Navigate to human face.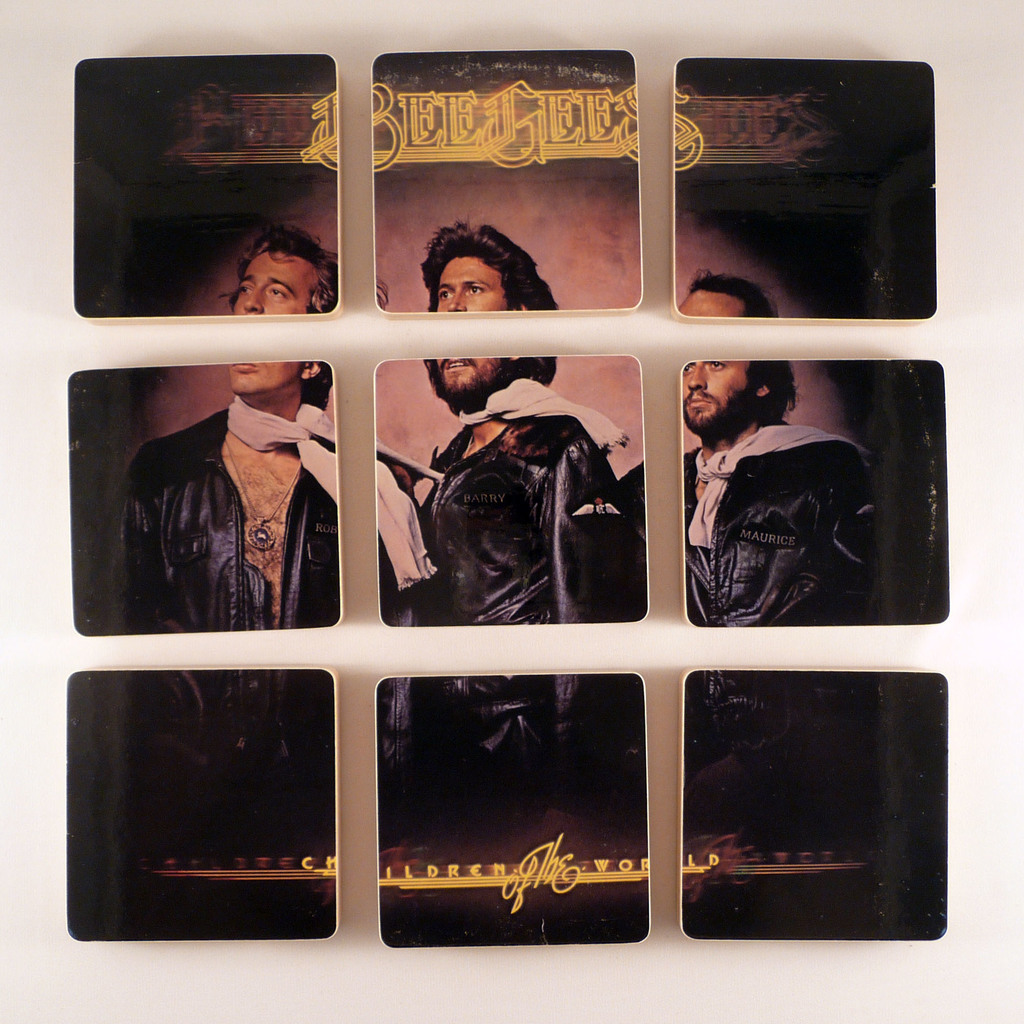
Navigation target: {"left": 681, "top": 292, "right": 755, "bottom": 433}.
